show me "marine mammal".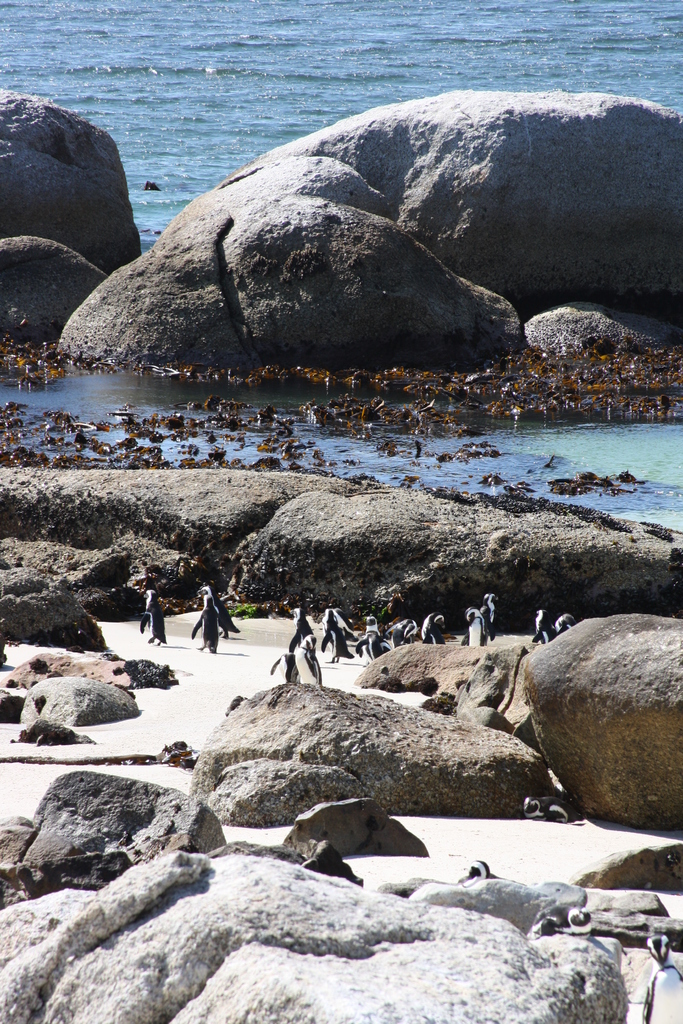
"marine mammal" is here: locate(15, 713, 103, 743).
